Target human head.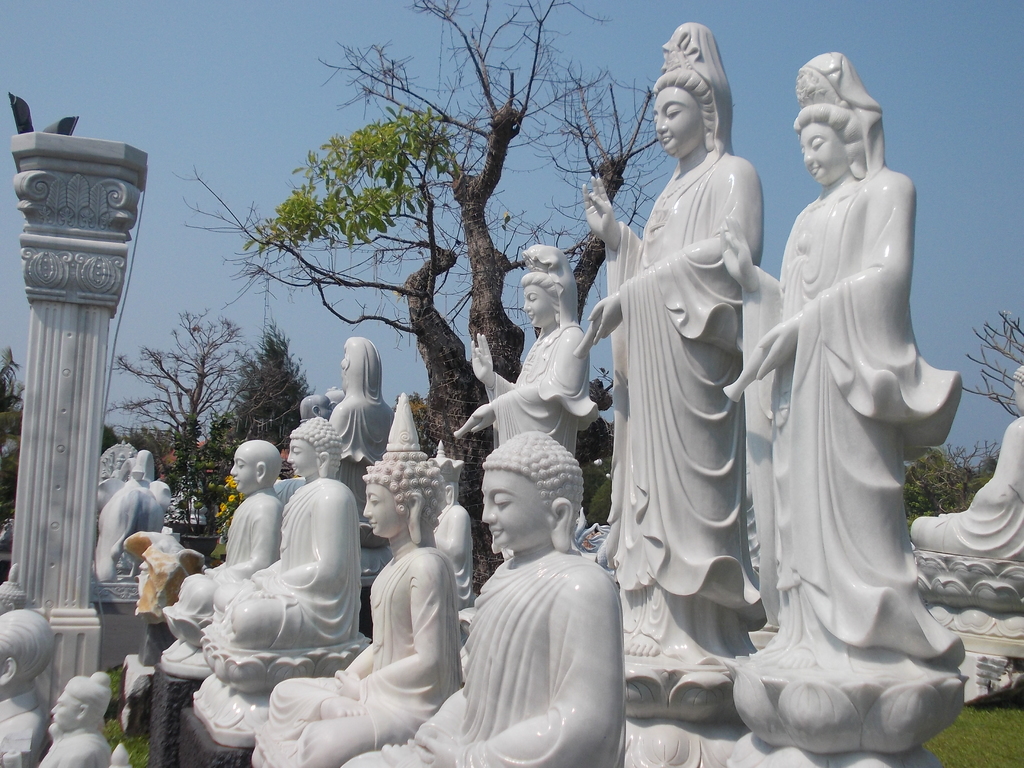
Target region: 481, 442, 584, 547.
